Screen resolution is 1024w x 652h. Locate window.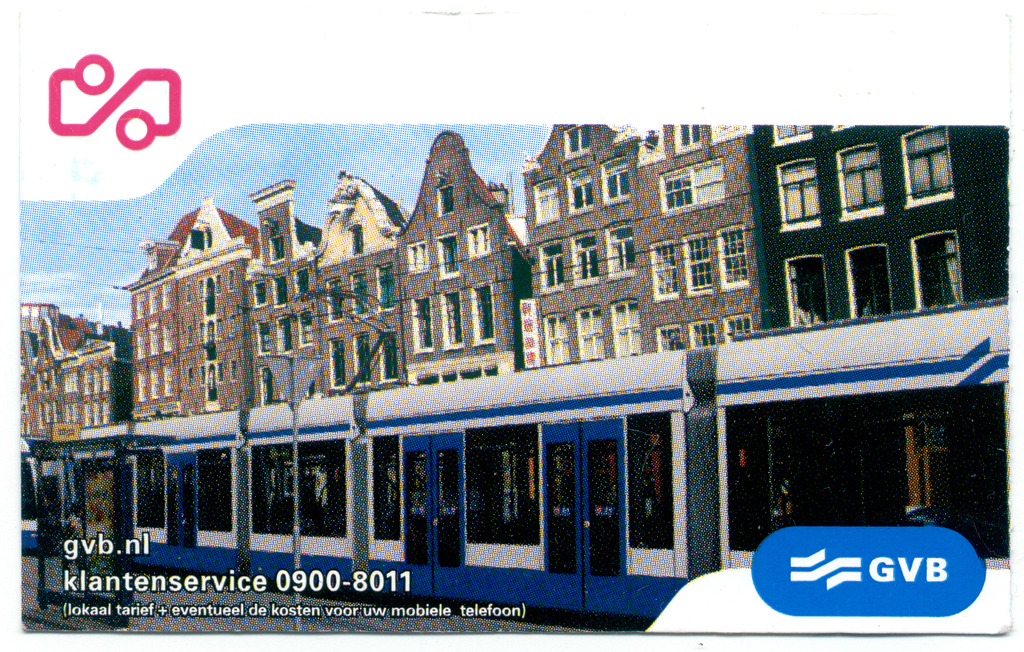
crop(435, 185, 455, 215).
